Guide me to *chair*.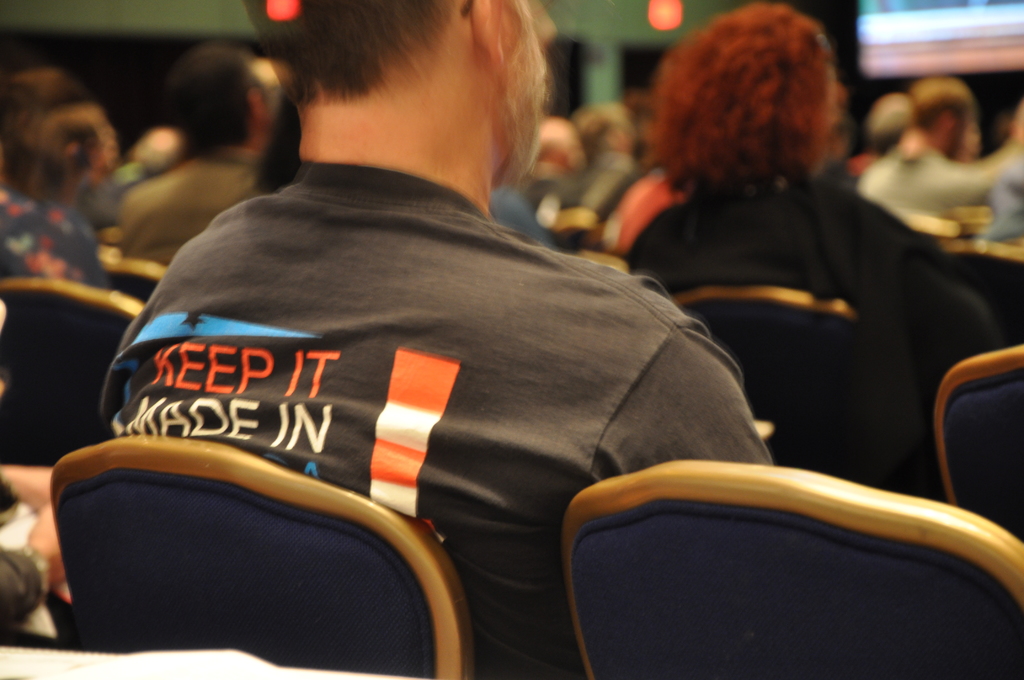
Guidance: bbox(671, 282, 913, 496).
